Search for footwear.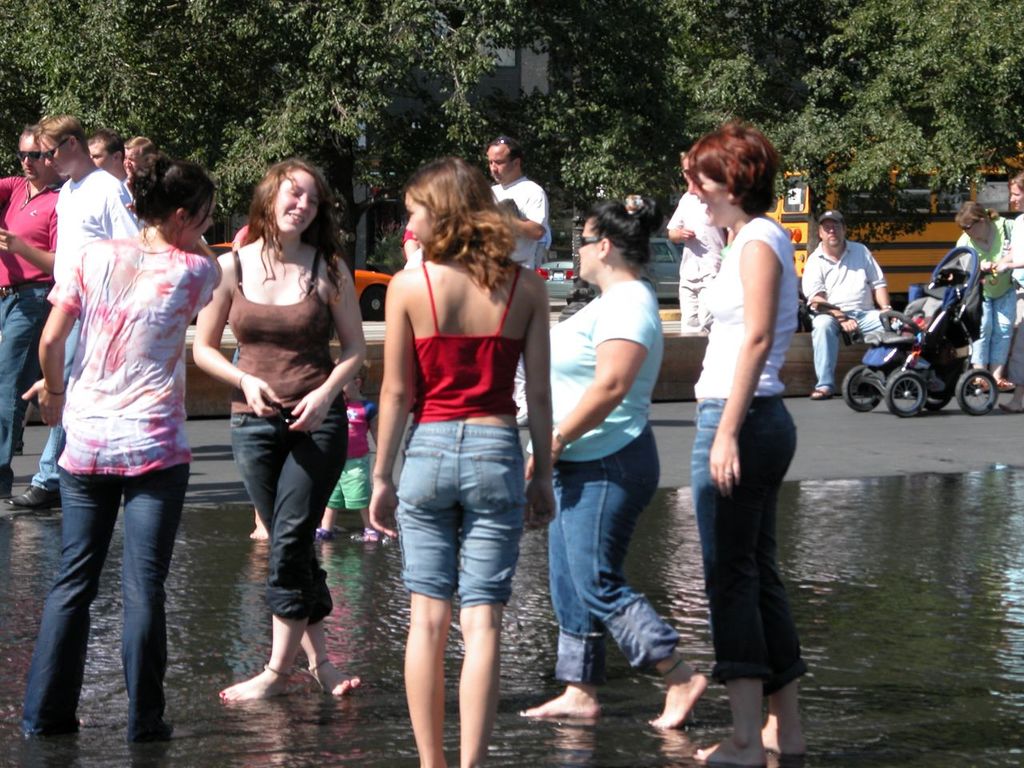
Found at <bbox>994, 390, 1023, 414</bbox>.
